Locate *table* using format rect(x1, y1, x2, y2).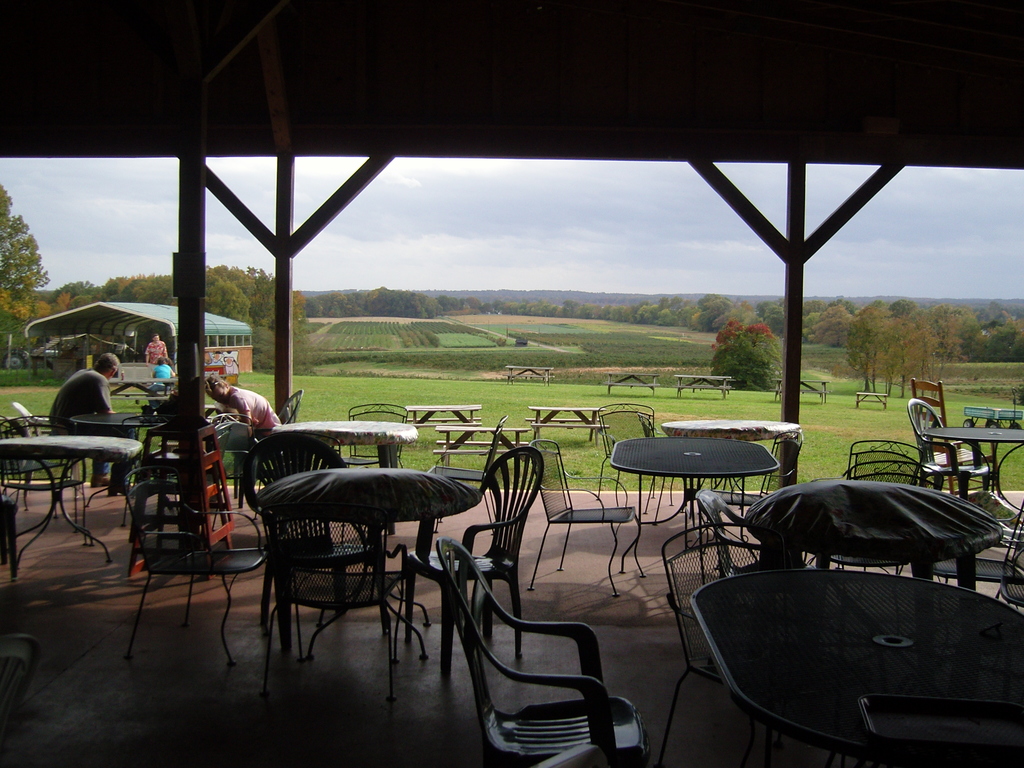
rect(774, 374, 826, 406).
